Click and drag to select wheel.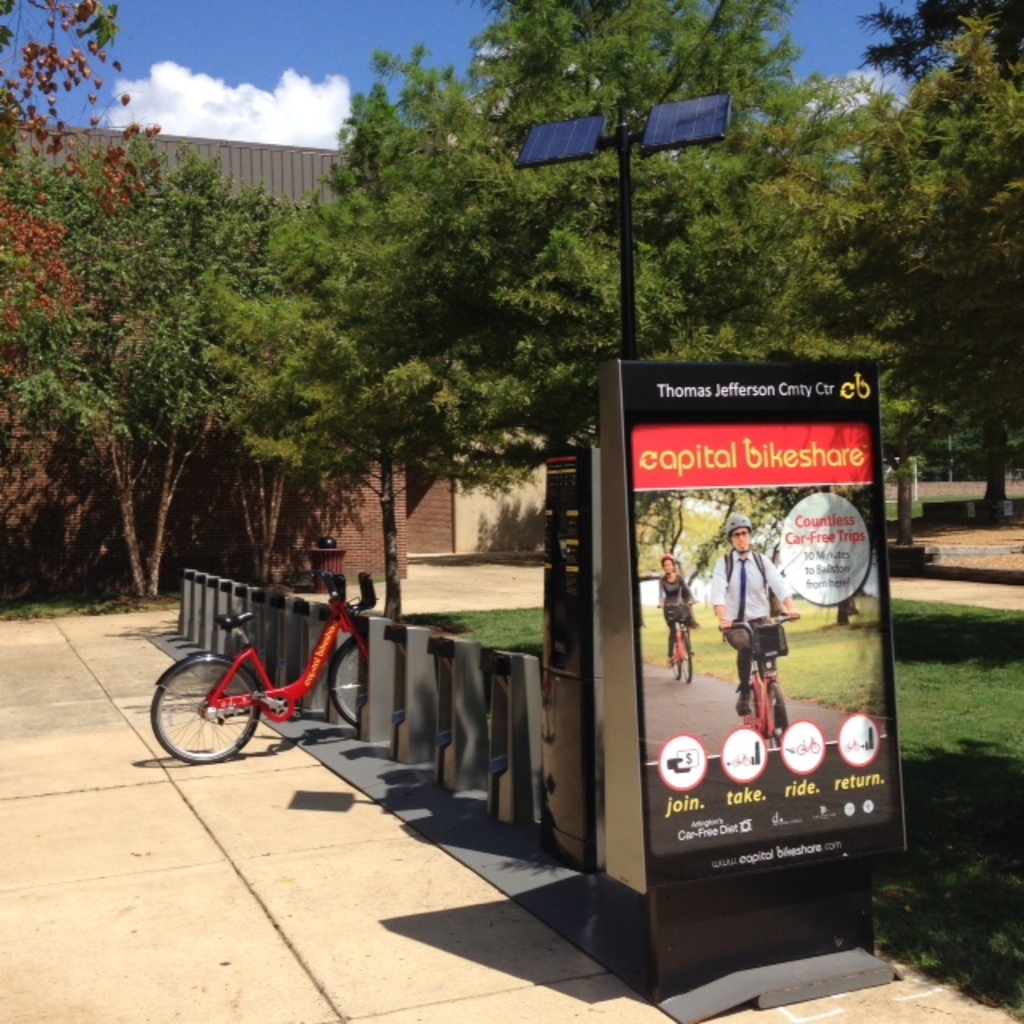
Selection: [165, 658, 301, 762].
